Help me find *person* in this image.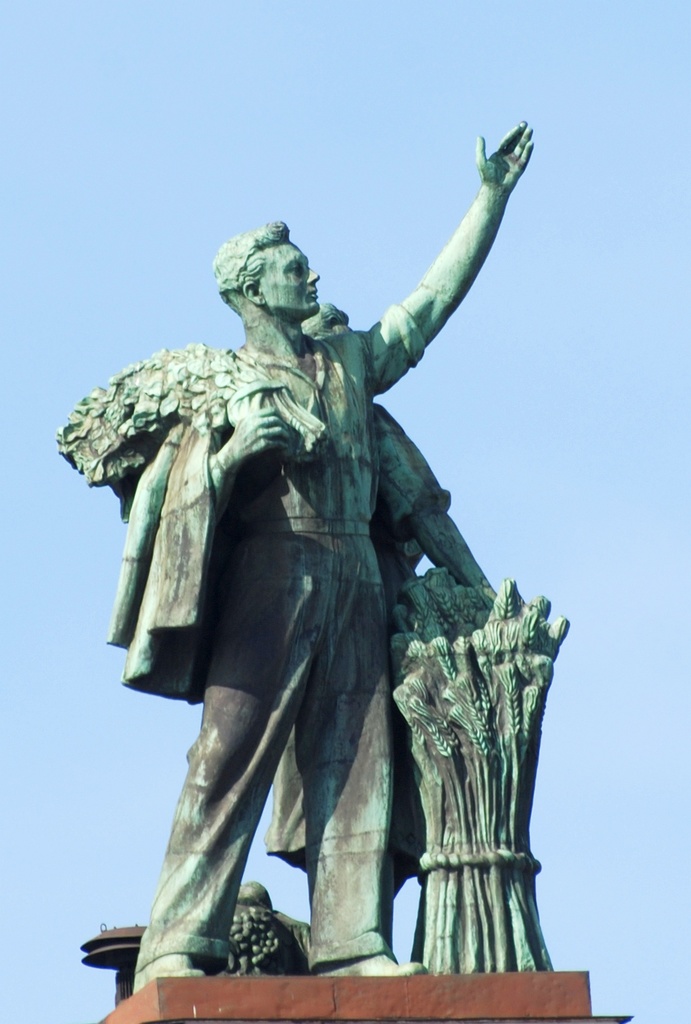
Found it: 99, 165, 567, 995.
